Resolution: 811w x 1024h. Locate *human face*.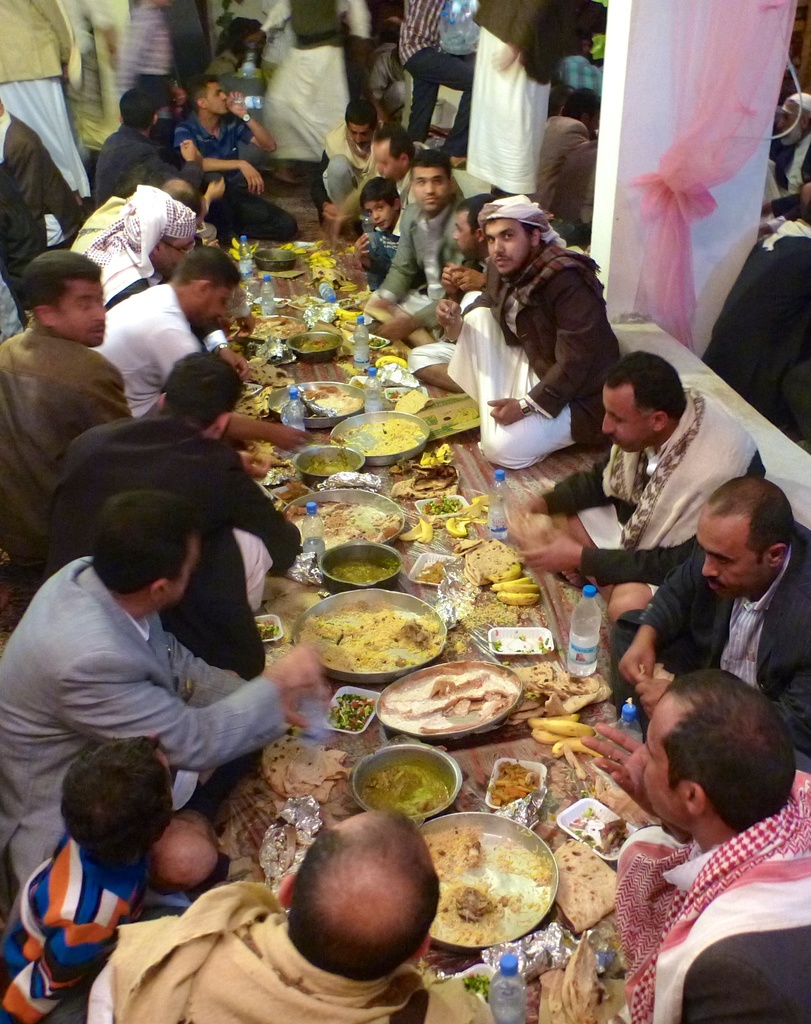
Rect(695, 515, 758, 601).
